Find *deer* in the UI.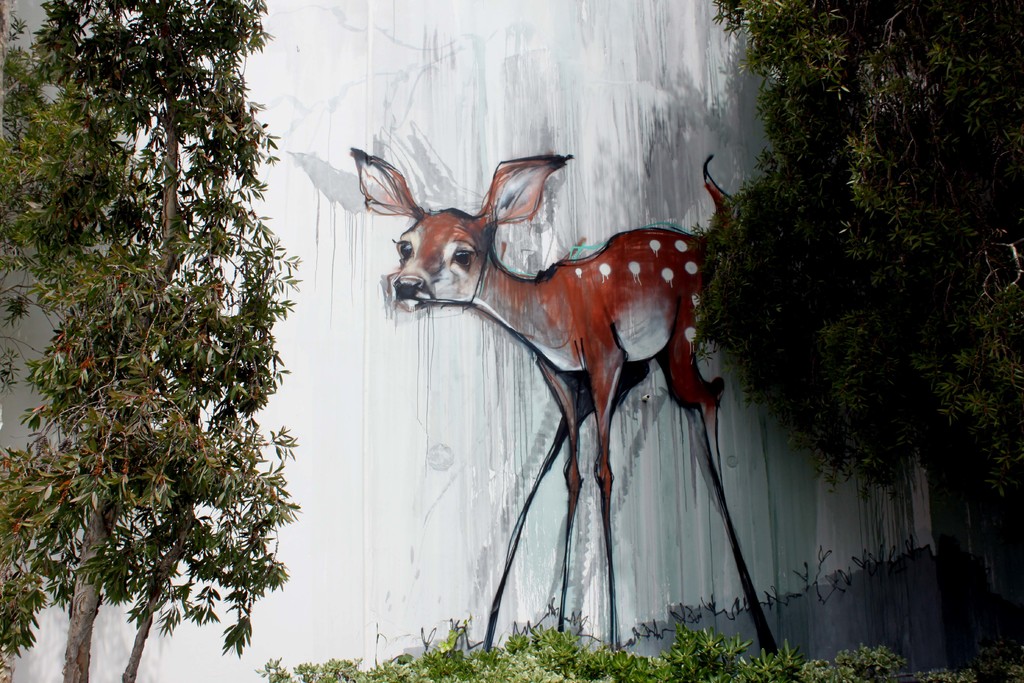
UI element at bbox(356, 145, 781, 657).
